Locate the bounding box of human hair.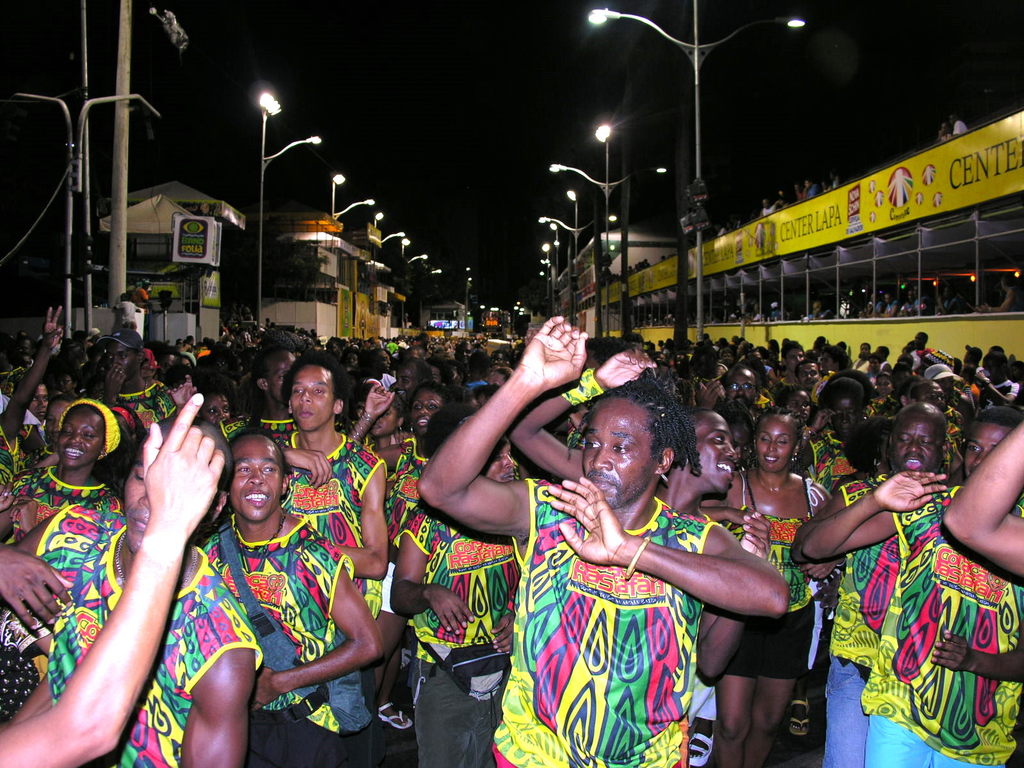
Bounding box: 280, 349, 351, 407.
